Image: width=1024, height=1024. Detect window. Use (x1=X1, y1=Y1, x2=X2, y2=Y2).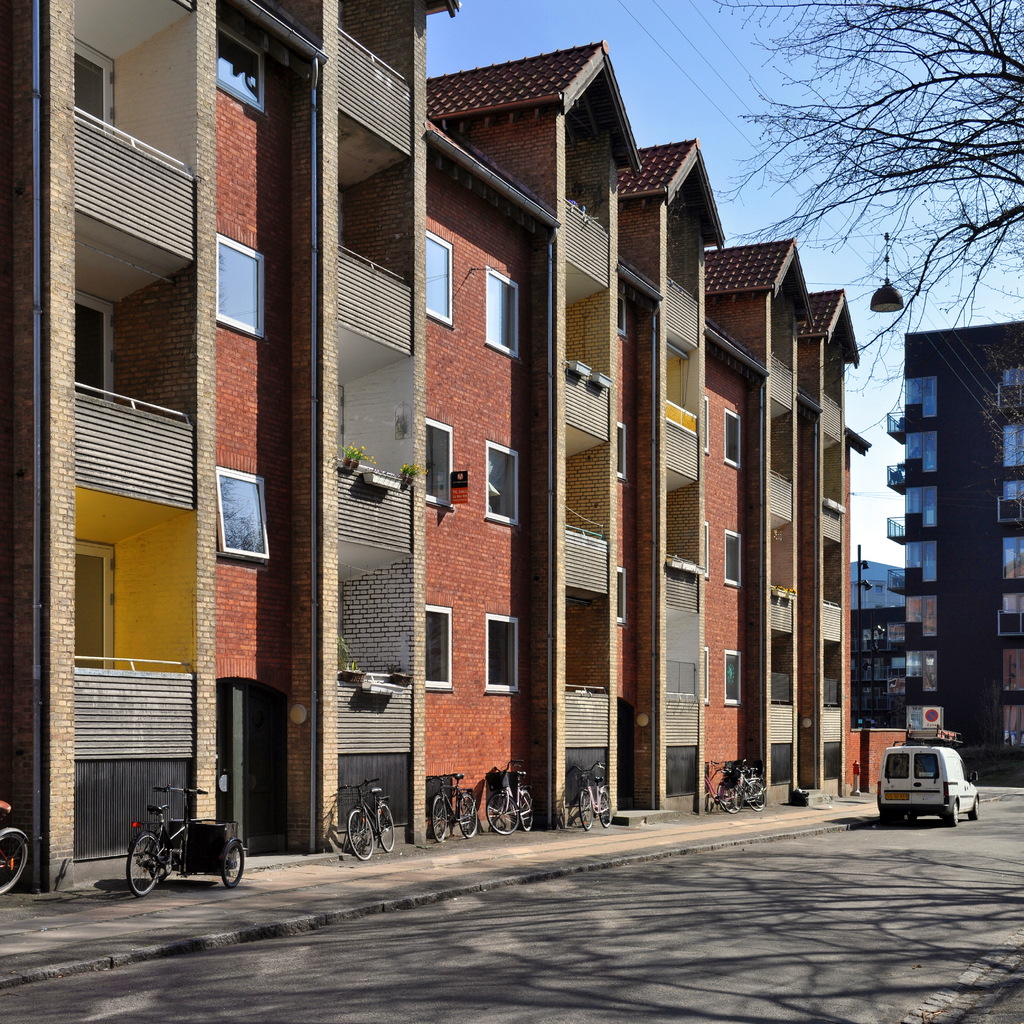
(x1=614, y1=295, x2=626, y2=339).
